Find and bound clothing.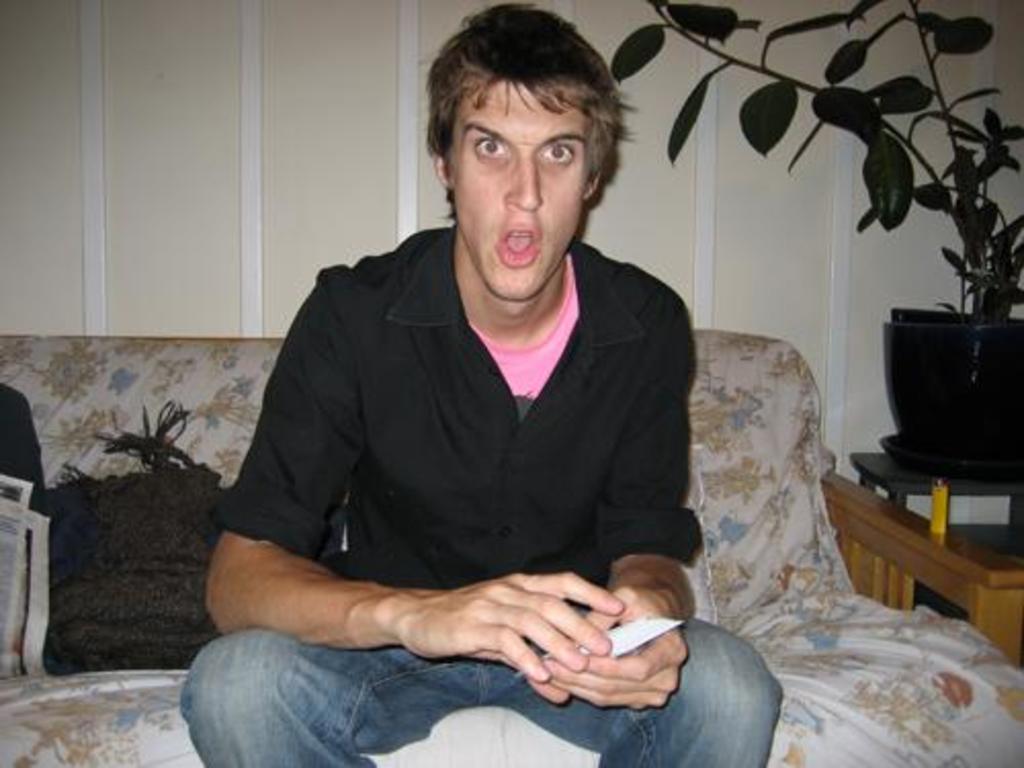
Bound: x1=211 y1=197 x2=719 y2=705.
